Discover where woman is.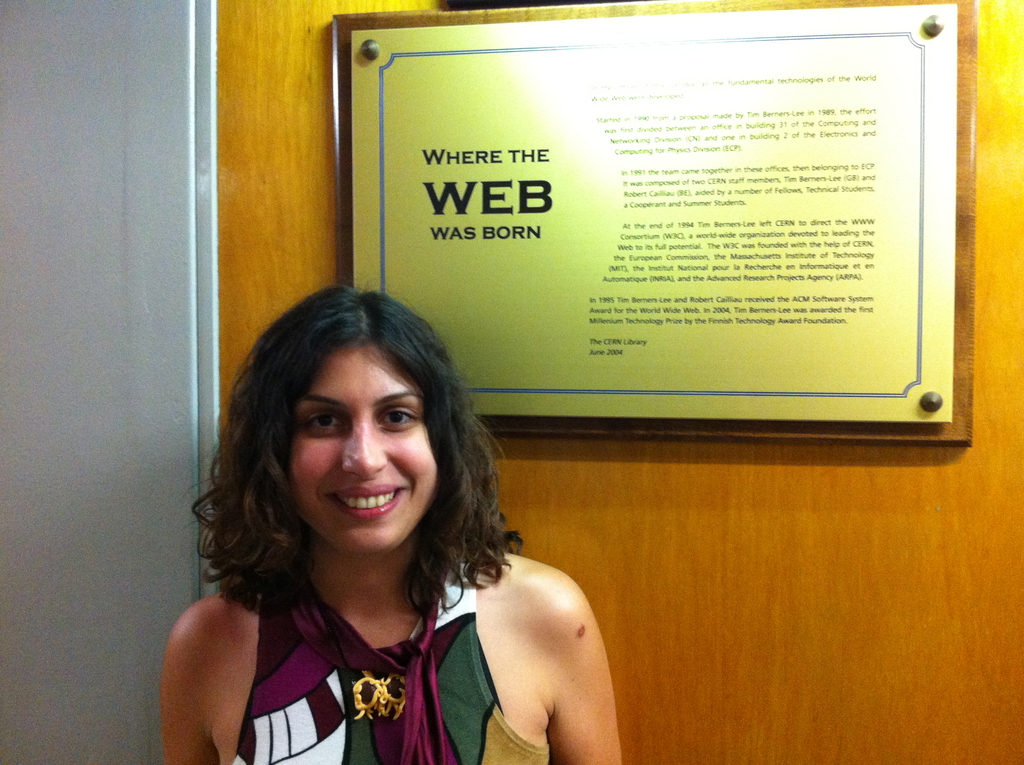
Discovered at 145:284:636:764.
